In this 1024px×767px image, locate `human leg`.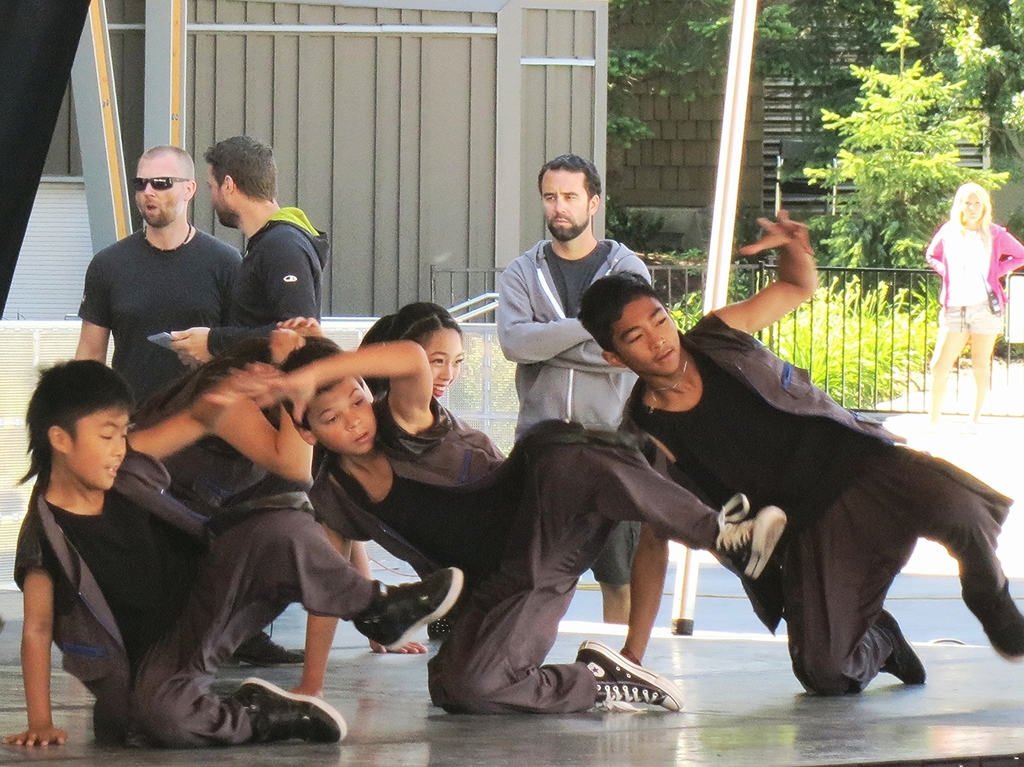
Bounding box: box(127, 626, 346, 748).
